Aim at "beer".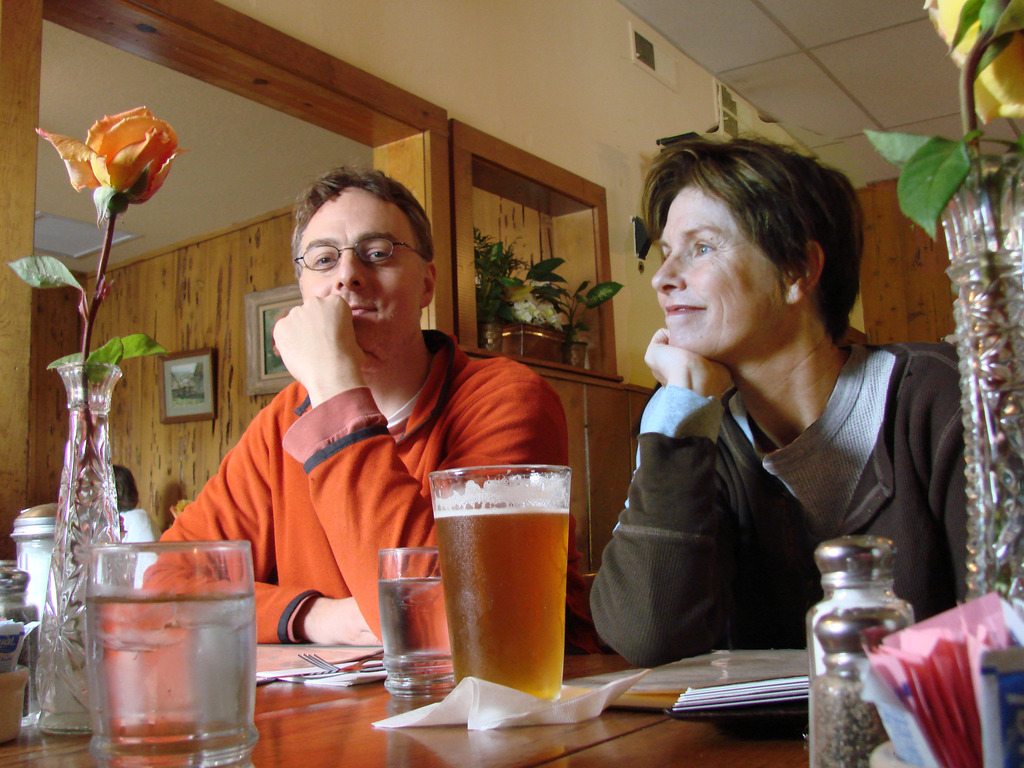
Aimed at bbox=[428, 463, 573, 713].
